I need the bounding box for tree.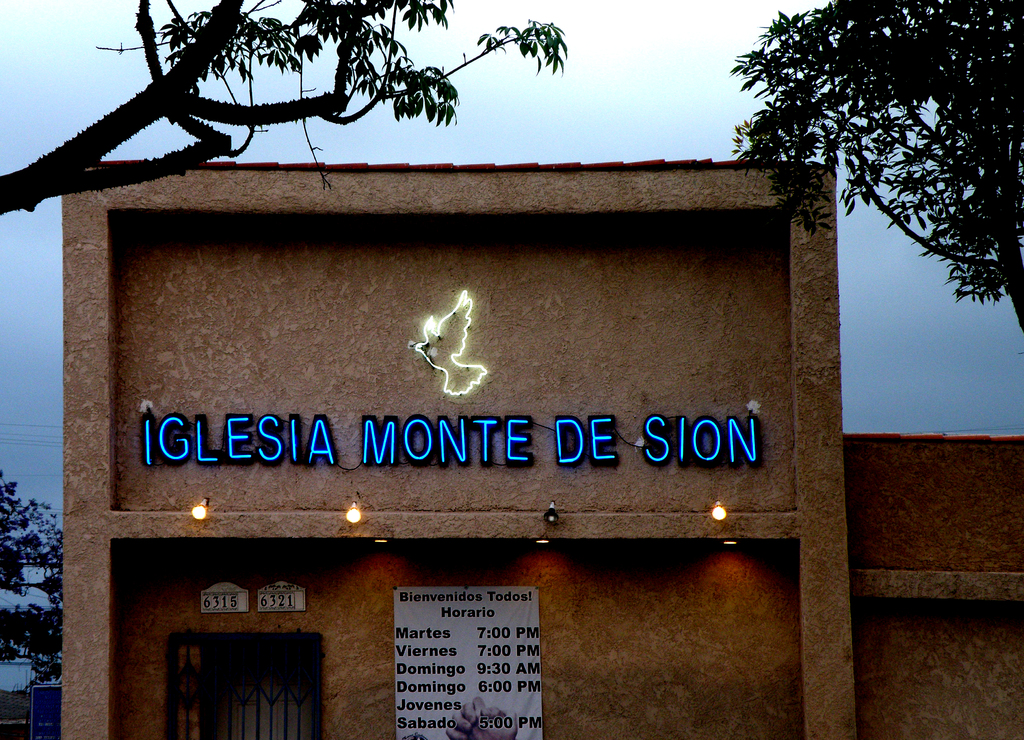
Here it is: detection(0, 478, 64, 677).
